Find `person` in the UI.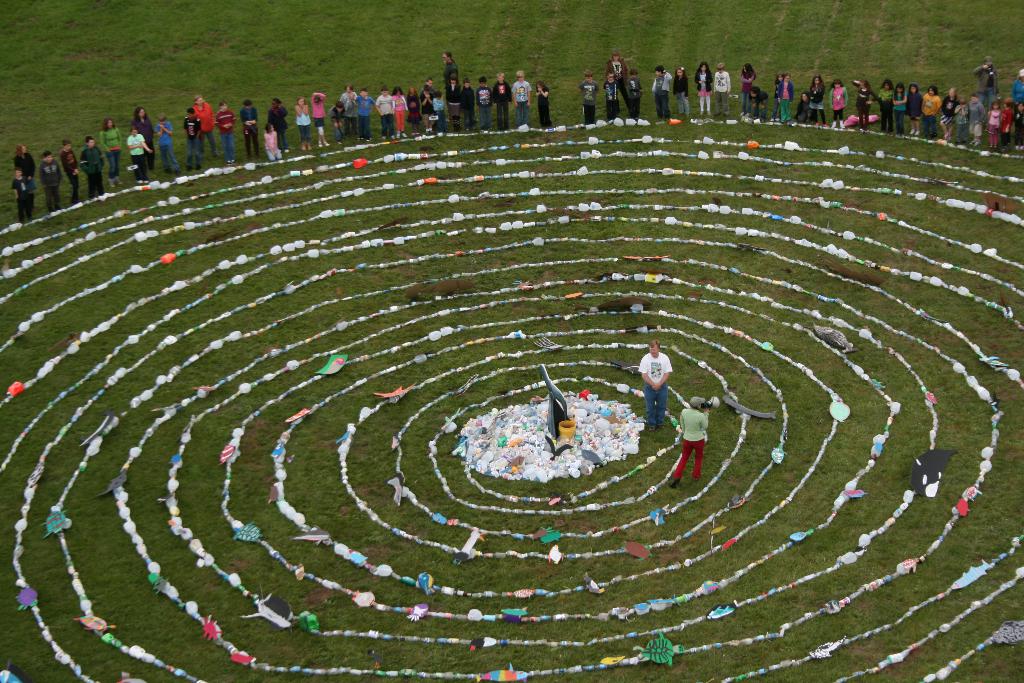
UI element at (538, 78, 554, 120).
